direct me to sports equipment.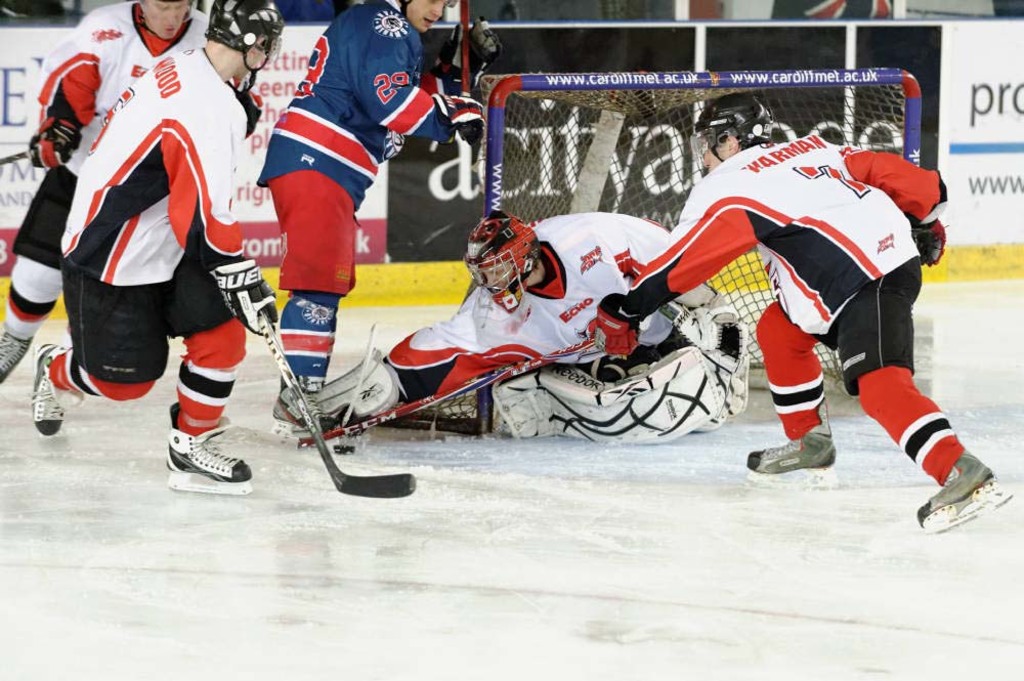
Direction: [286, 330, 605, 455].
